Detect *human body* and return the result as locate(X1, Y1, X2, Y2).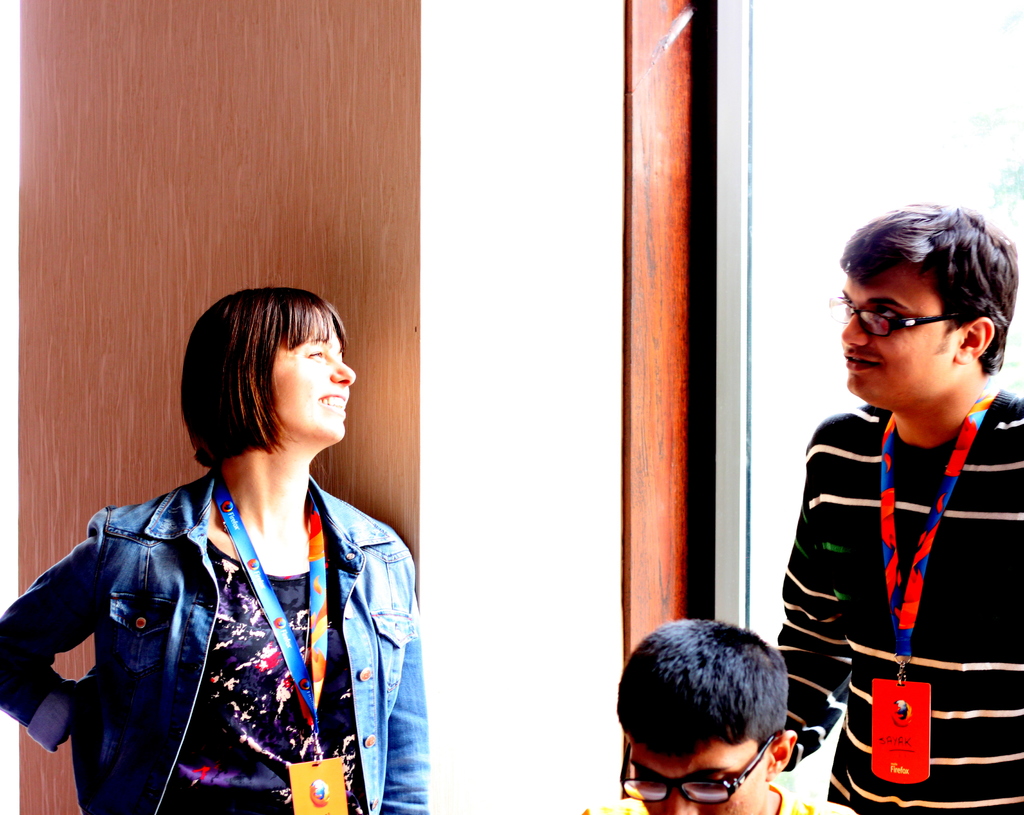
locate(0, 287, 431, 814).
